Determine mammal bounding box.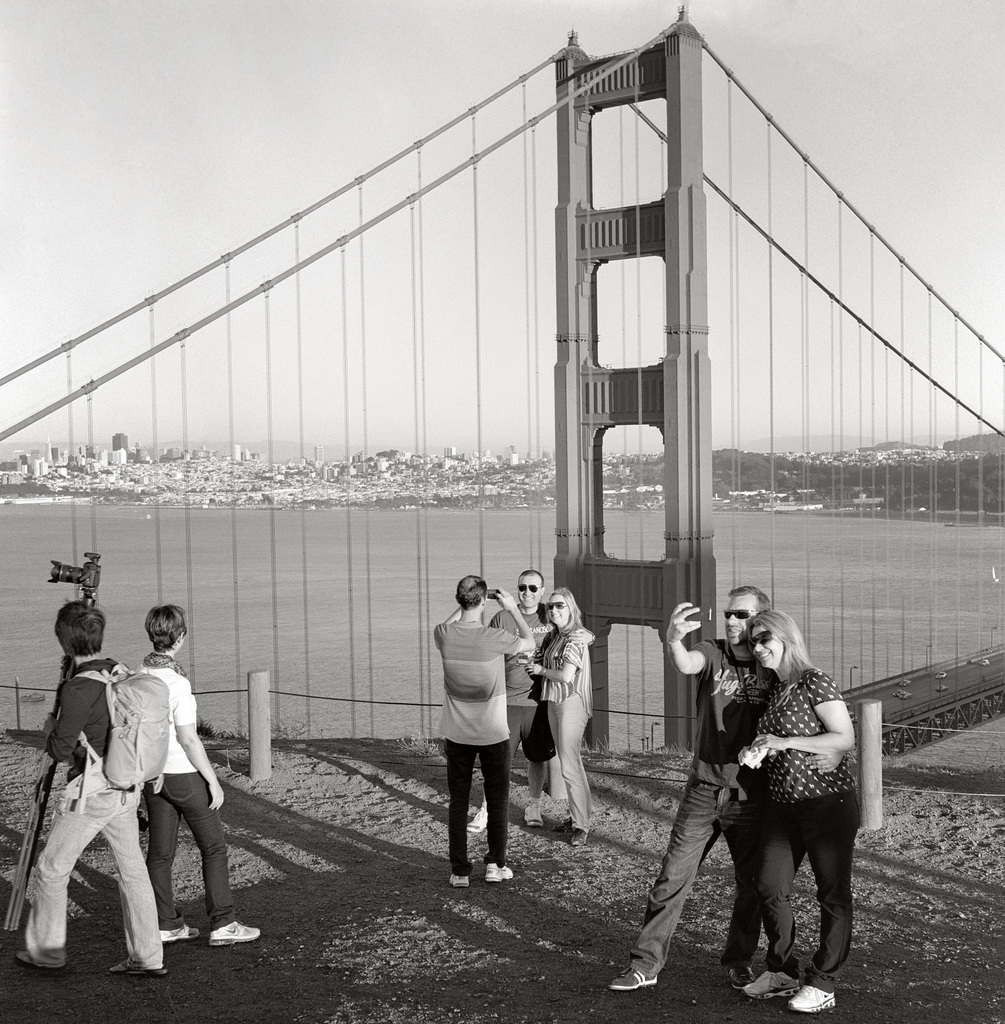
Determined: [12, 599, 168, 973].
